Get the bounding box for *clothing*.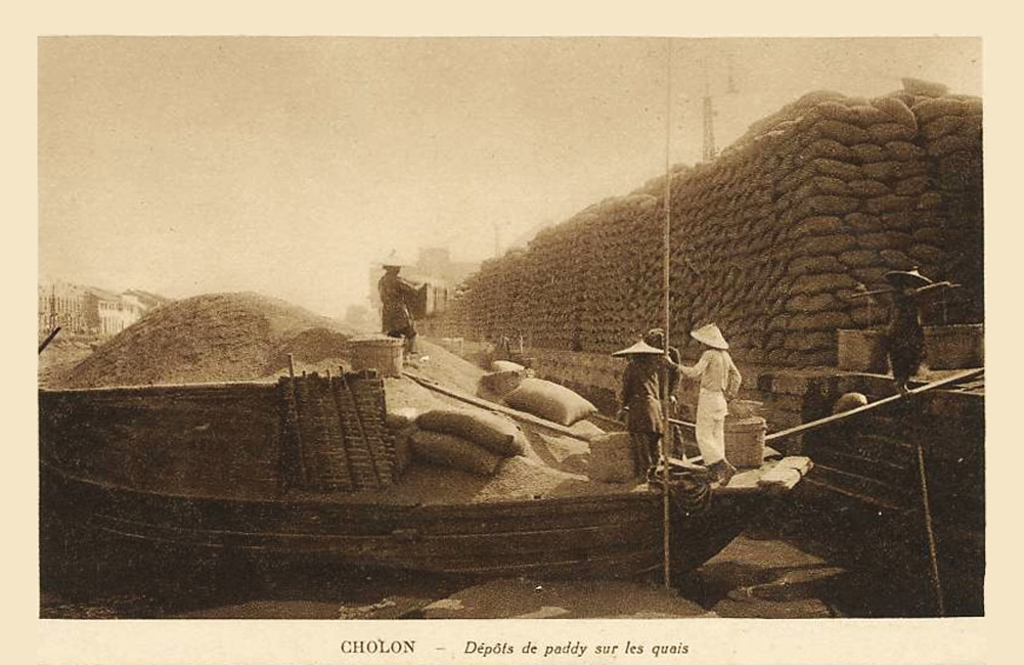
[699,326,755,479].
